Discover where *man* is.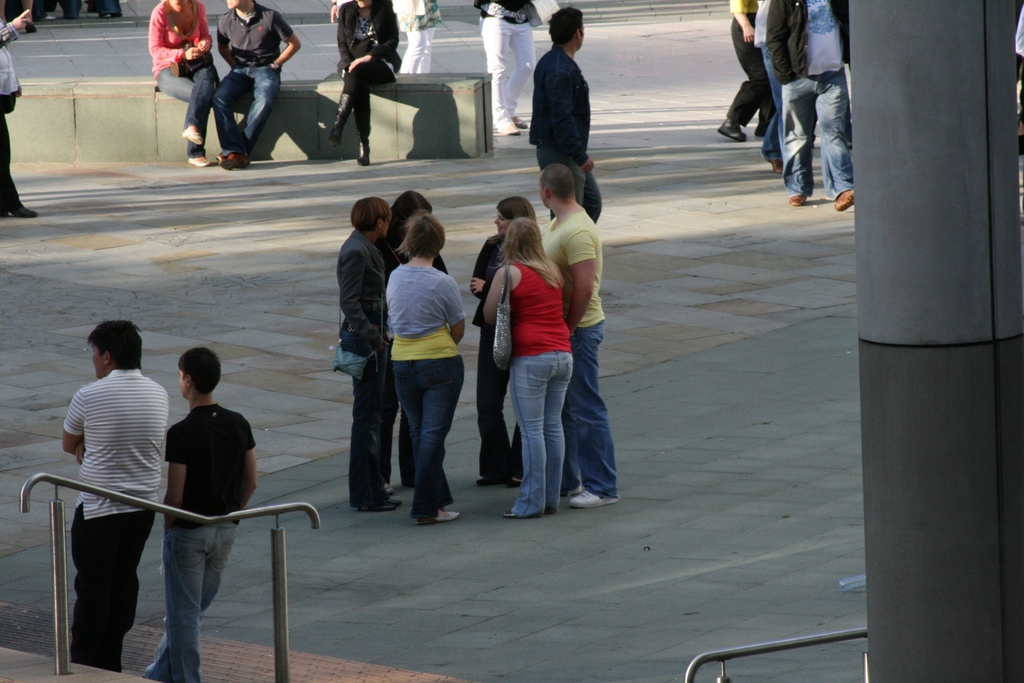
Discovered at <bbox>0, 0, 38, 219</bbox>.
